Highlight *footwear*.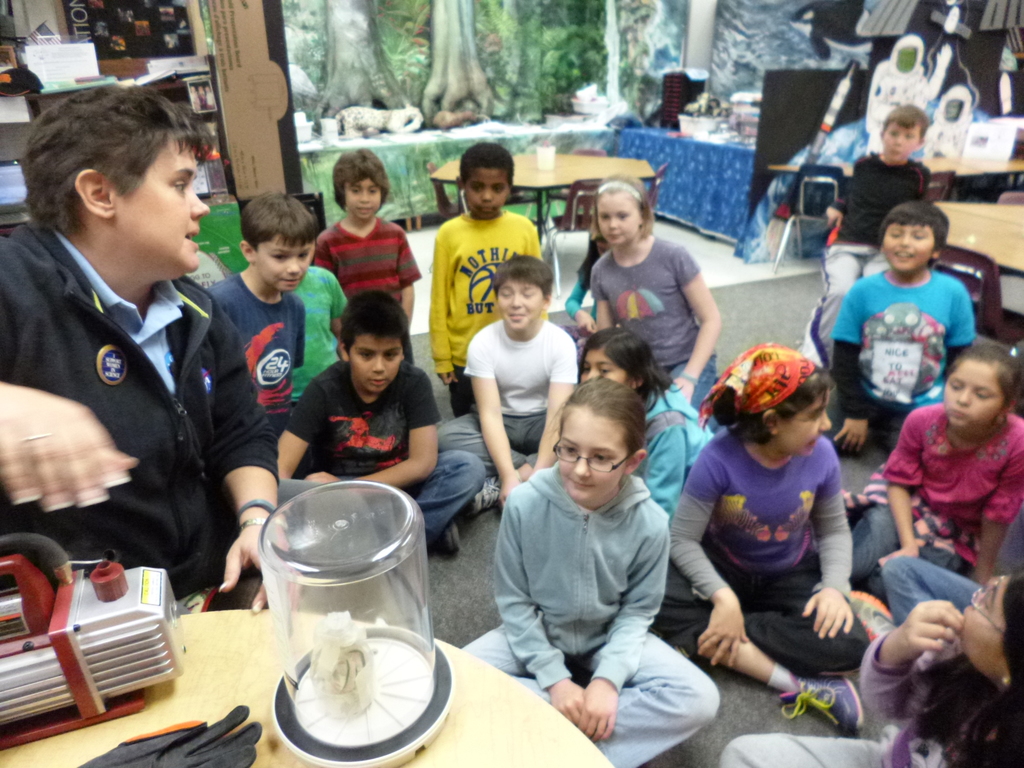
Highlighted region: Rect(465, 470, 510, 519).
